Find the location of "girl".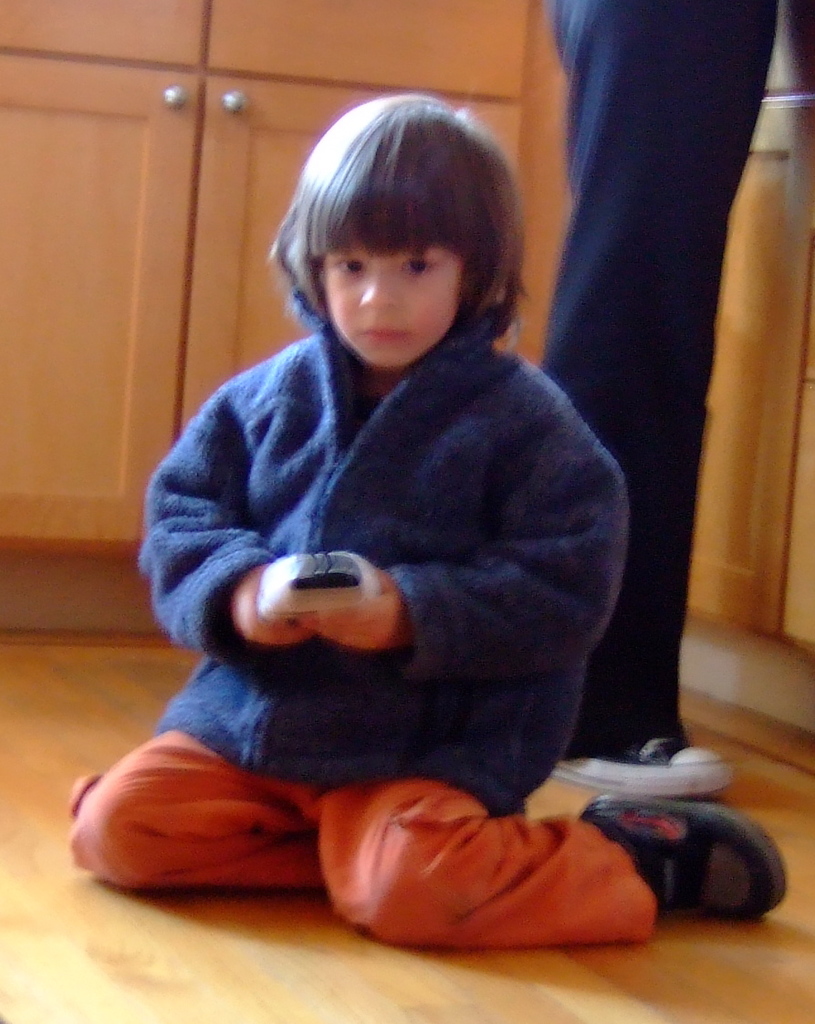
Location: 70/91/784/954.
